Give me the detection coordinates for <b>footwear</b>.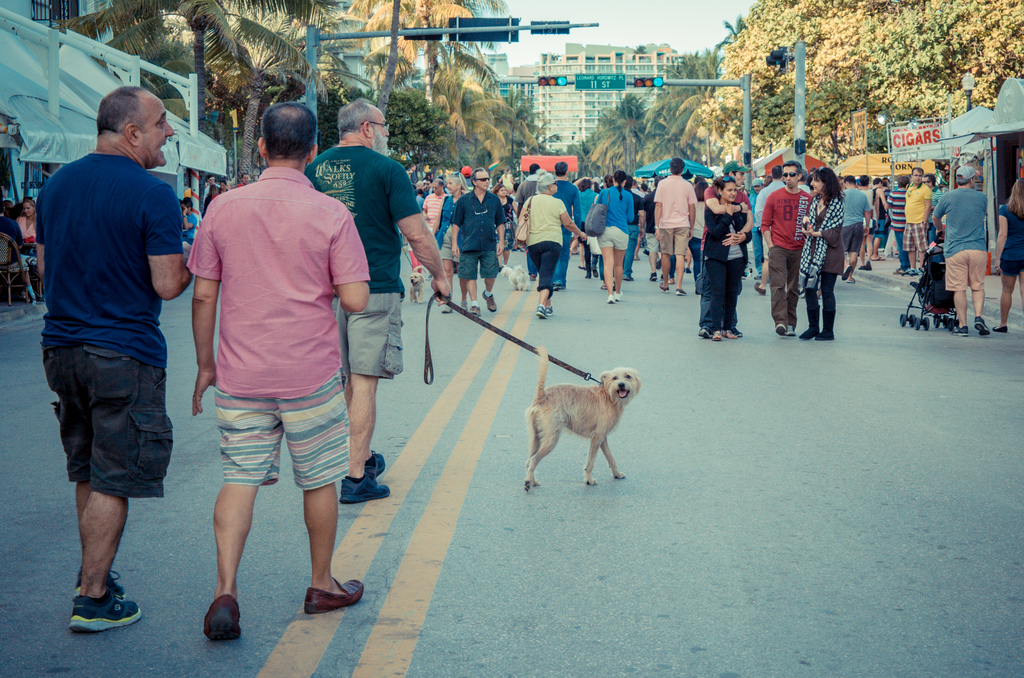
x1=973 y1=318 x2=990 y2=335.
